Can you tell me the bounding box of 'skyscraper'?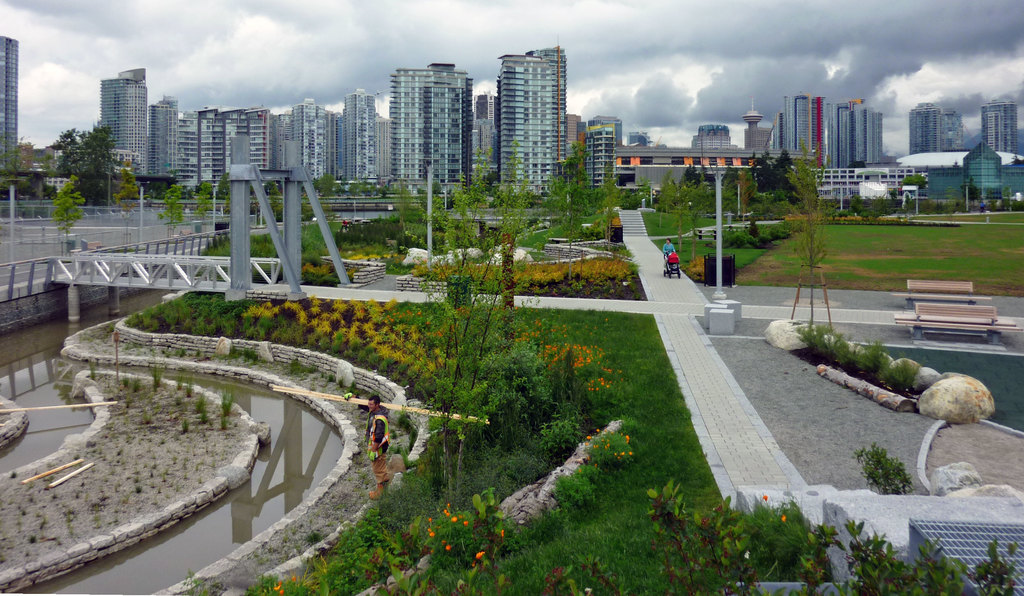
(x1=583, y1=109, x2=630, y2=190).
